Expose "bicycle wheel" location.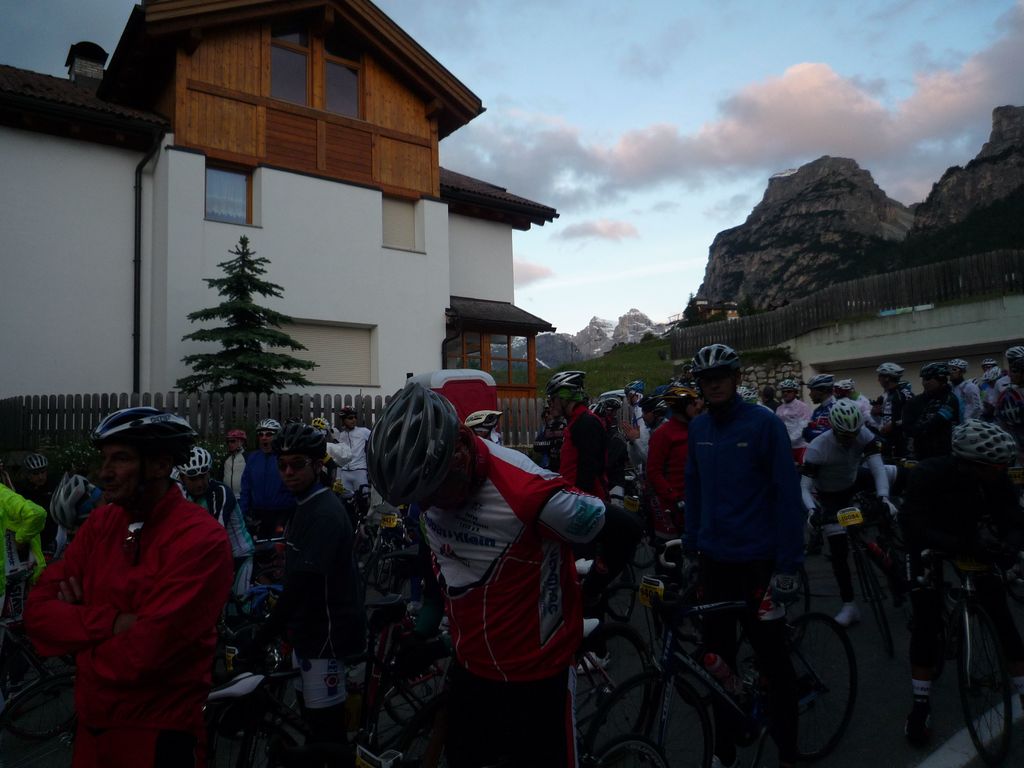
Exposed at (left=364, top=554, right=431, bottom=631).
